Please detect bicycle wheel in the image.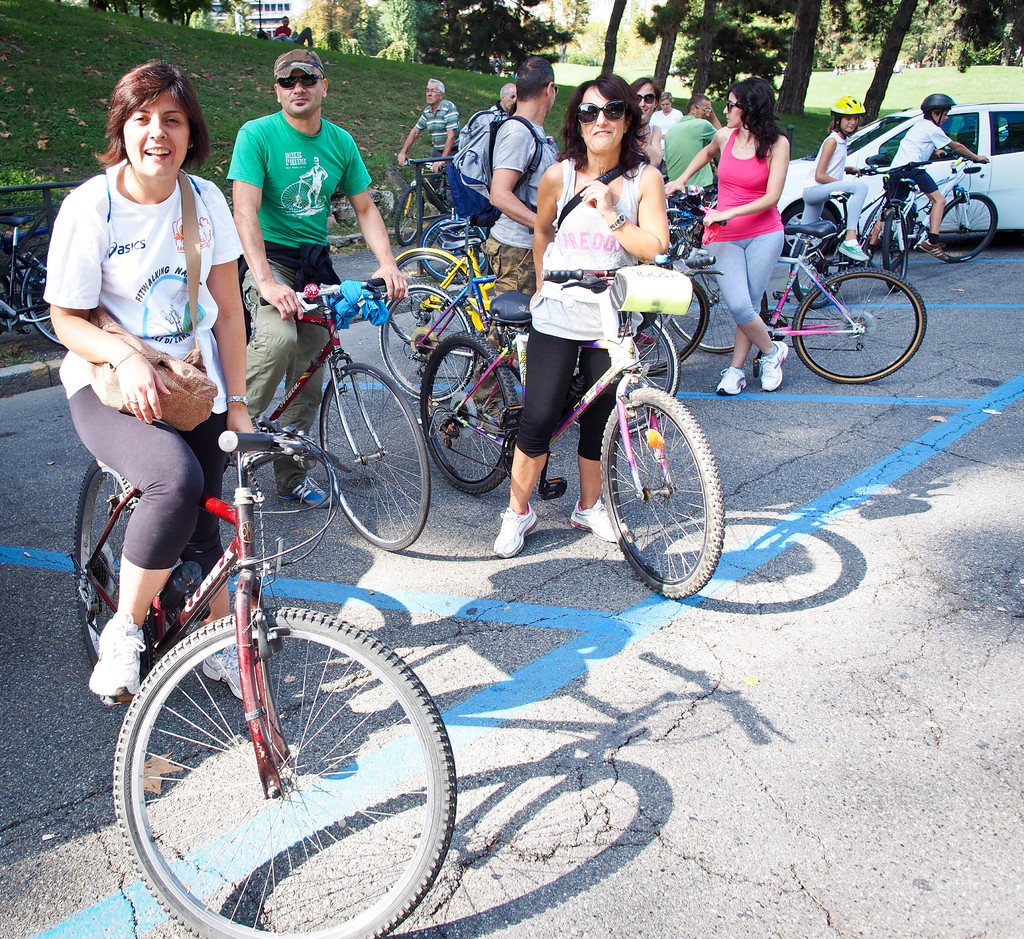
bbox=(884, 212, 915, 297).
